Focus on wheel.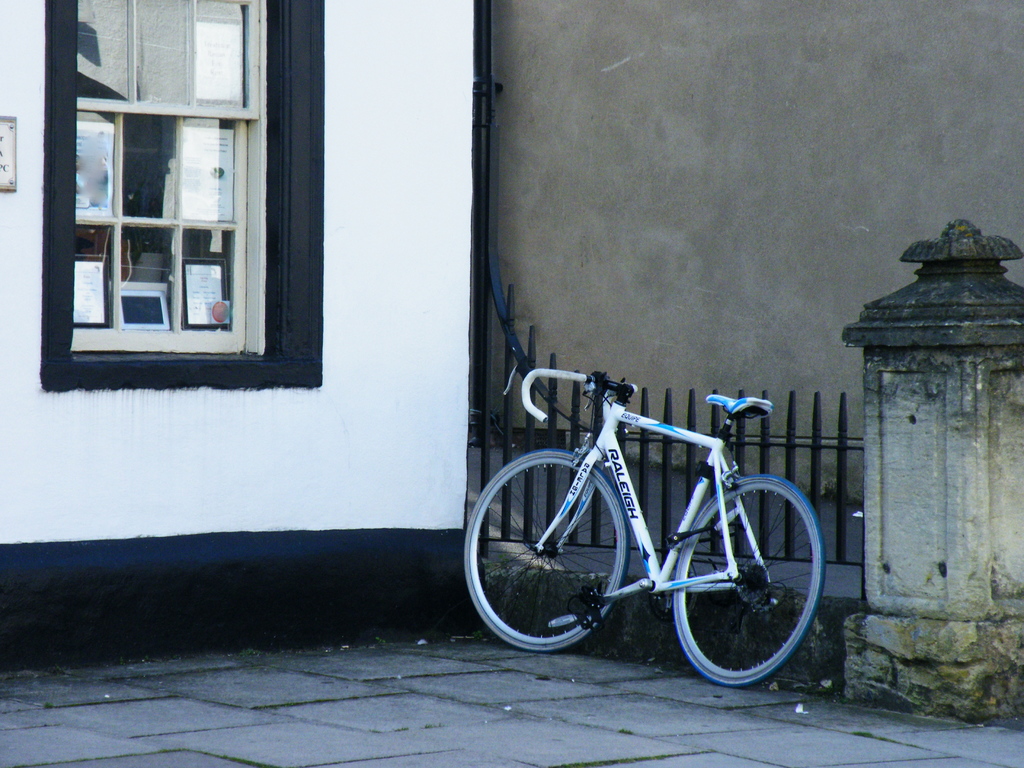
Focused at {"x1": 460, "y1": 450, "x2": 630, "y2": 657}.
